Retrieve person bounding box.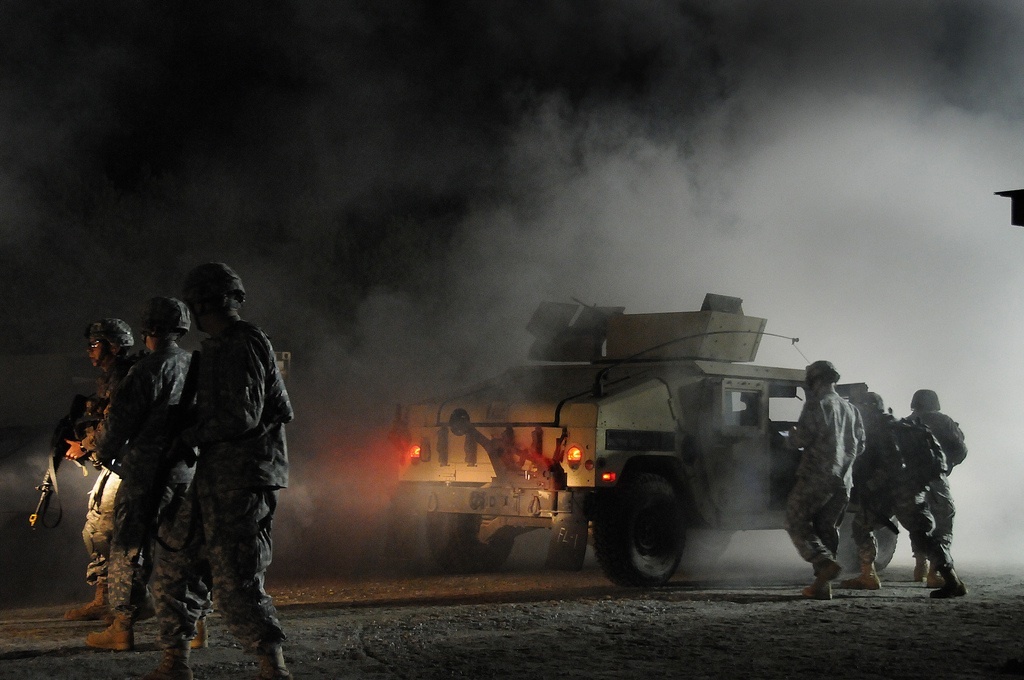
Bounding box: x1=898 y1=387 x2=975 y2=579.
